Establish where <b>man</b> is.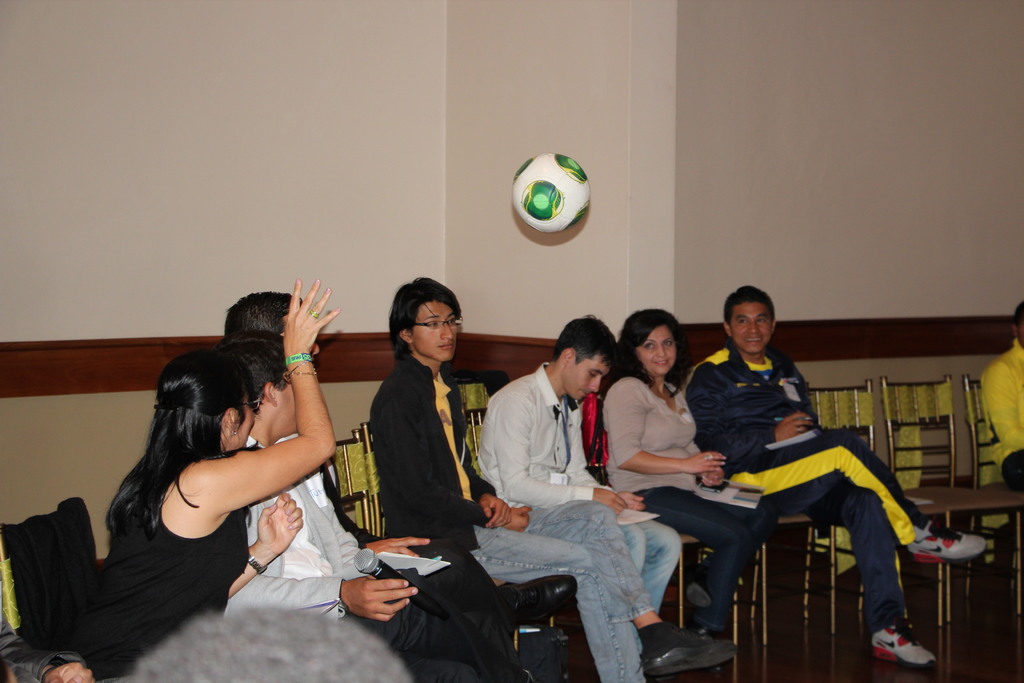
Established at l=474, t=313, r=680, b=612.
